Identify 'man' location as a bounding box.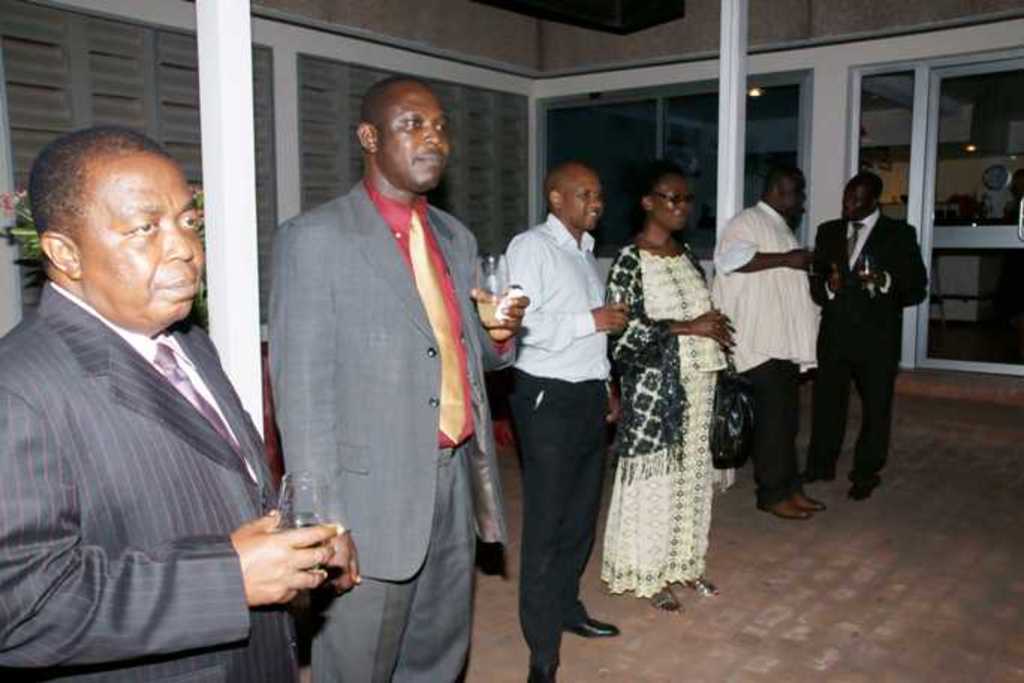
bbox=[499, 163, 630, 682].
